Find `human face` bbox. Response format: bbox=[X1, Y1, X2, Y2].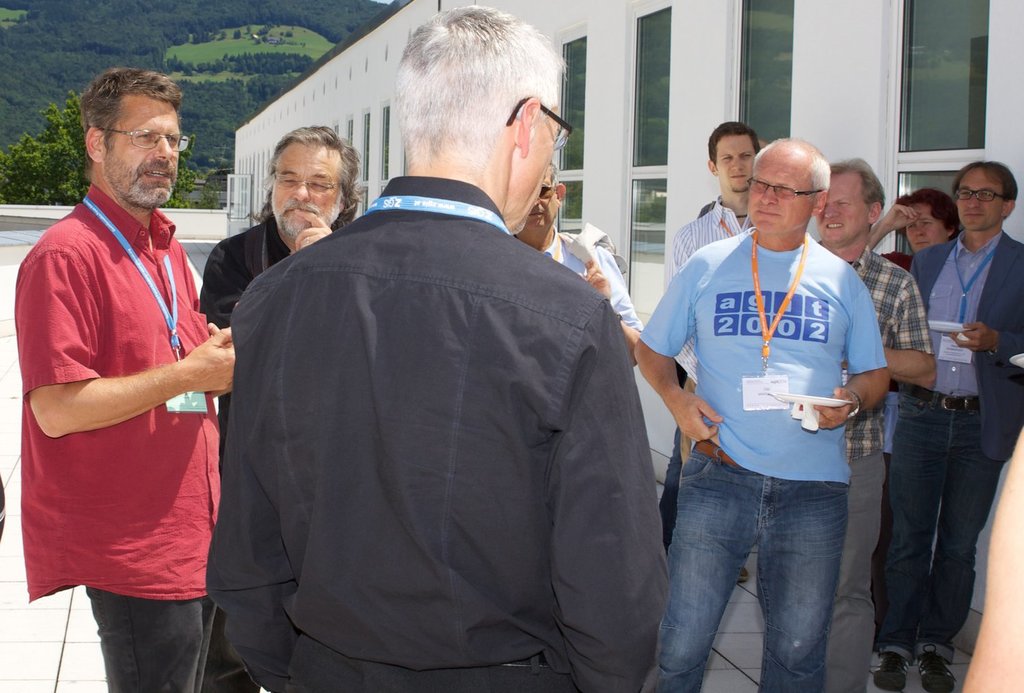
bbox=[268, 136, 345, 238].
